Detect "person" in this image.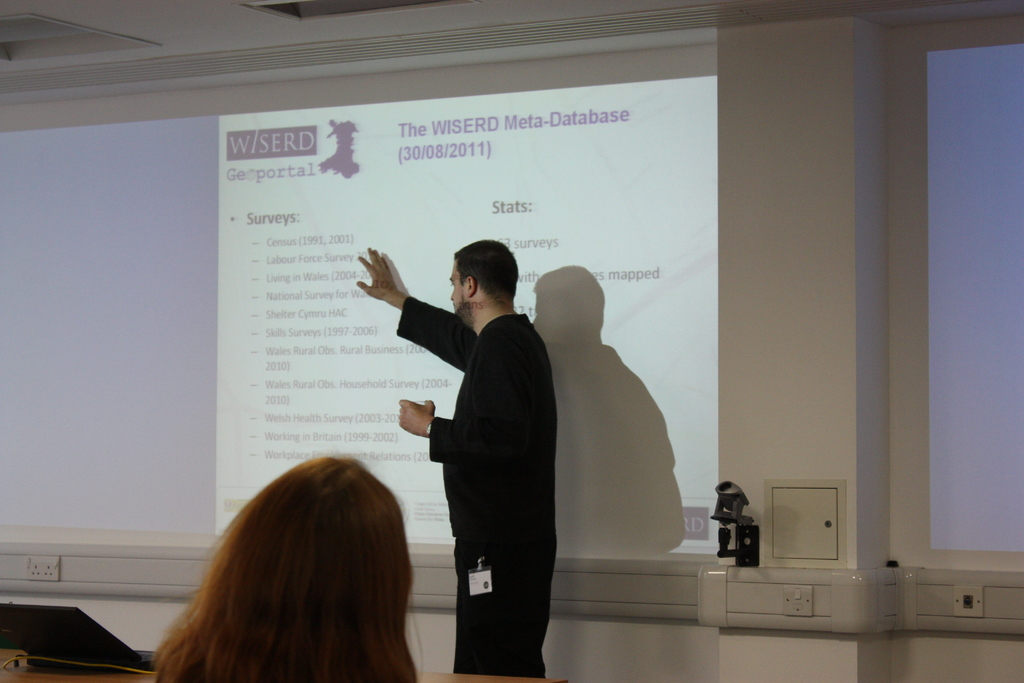
Detection: pyautogui.locateOnScreen(356, 238, 557, 678).
